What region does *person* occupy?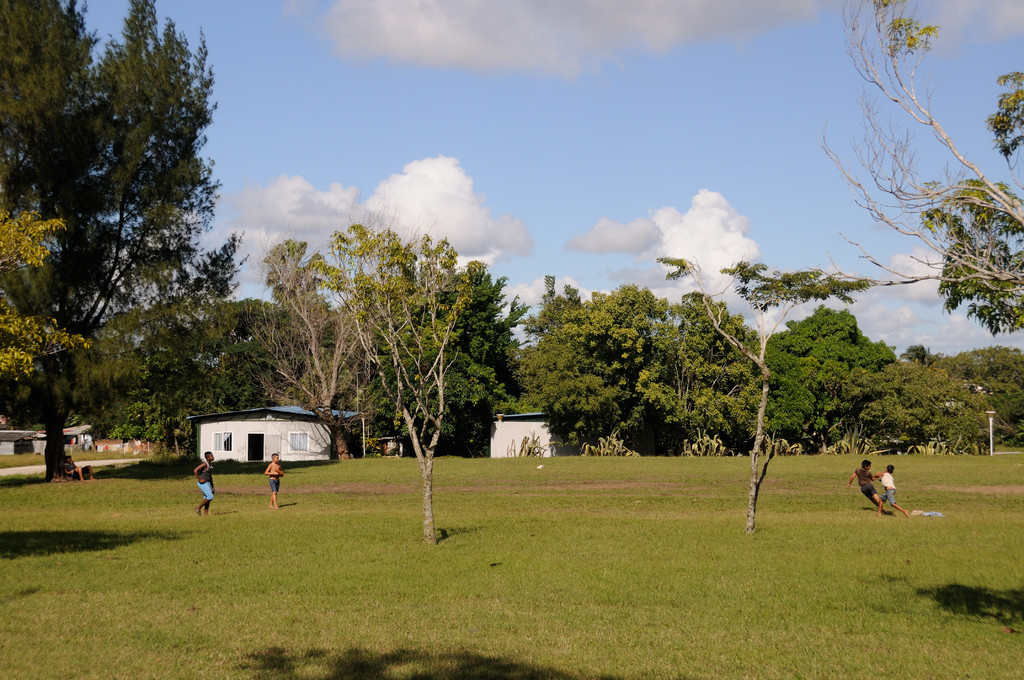
rect(846, 458, 884, 514).
